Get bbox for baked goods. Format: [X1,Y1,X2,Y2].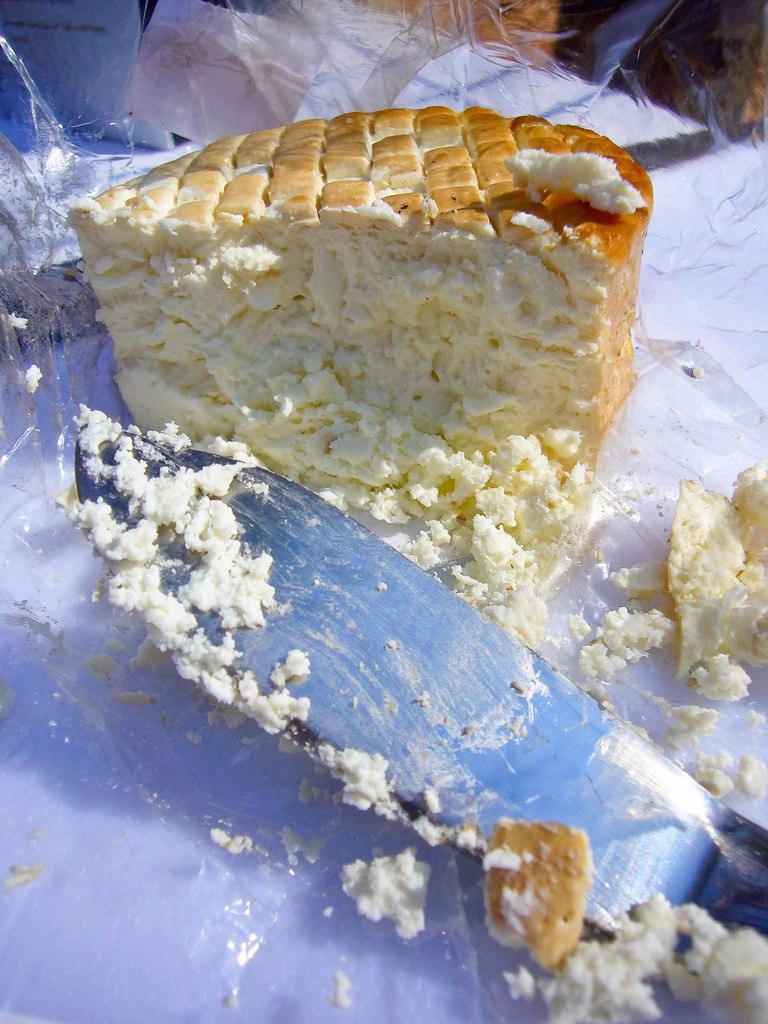
[484,816,588,977].
